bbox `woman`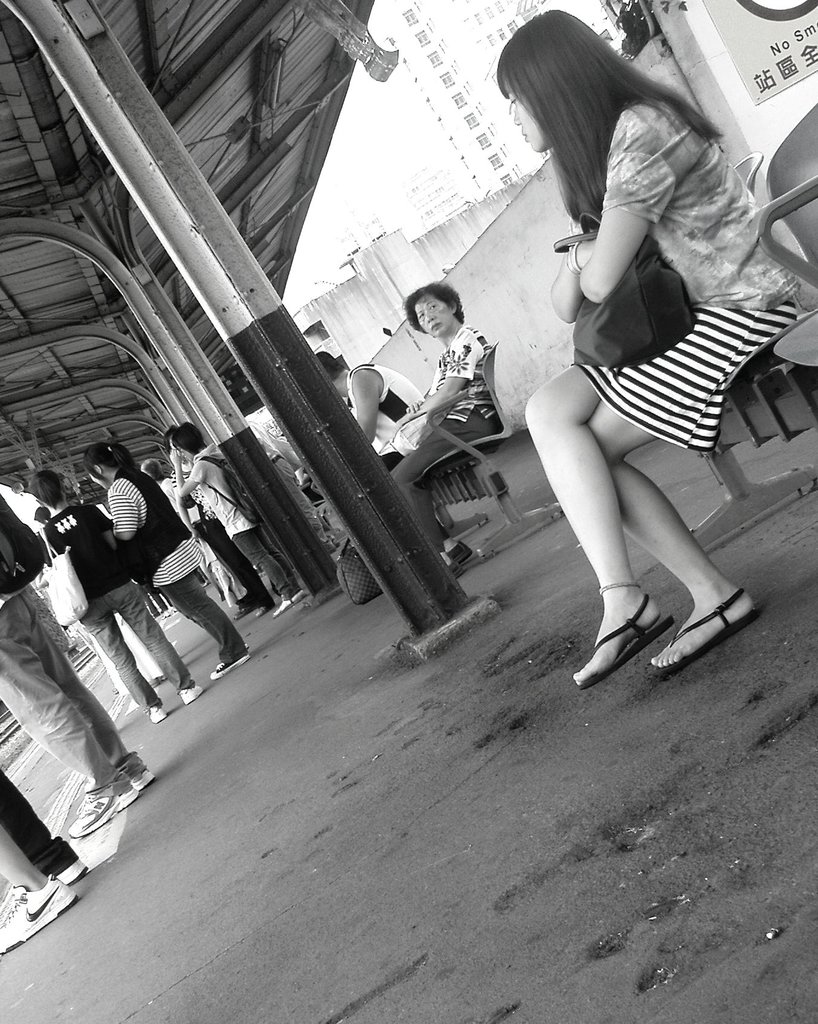
<box>80,442,252,680</box>
